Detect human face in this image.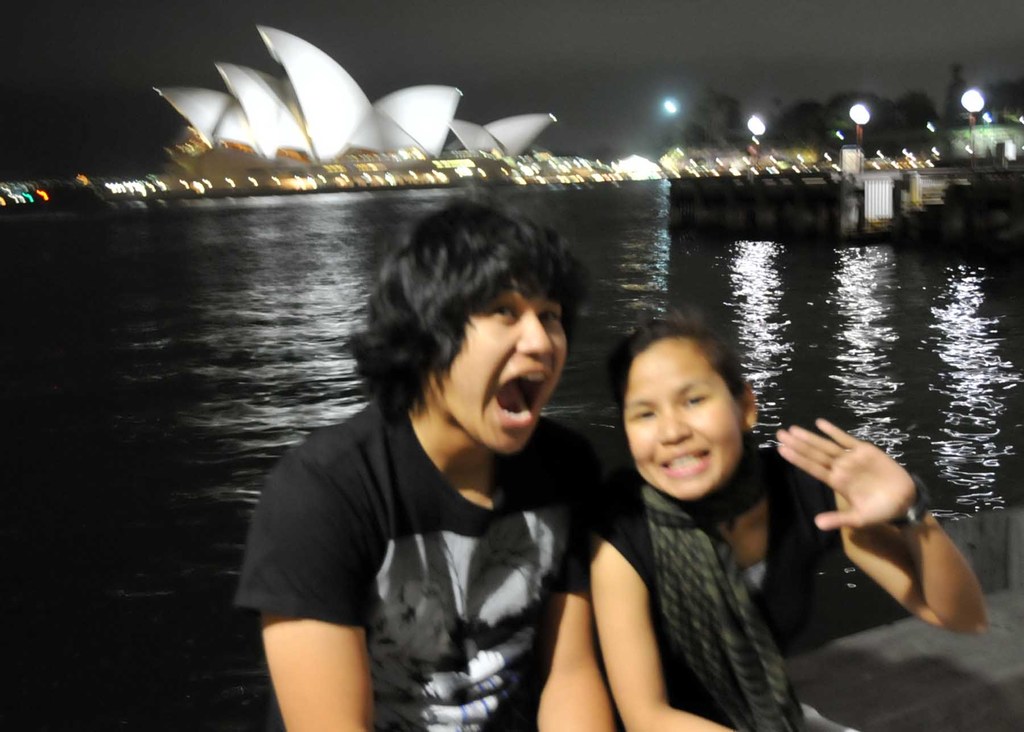
Detection: (x1=440, y1=270, x2=566, y2=454).
